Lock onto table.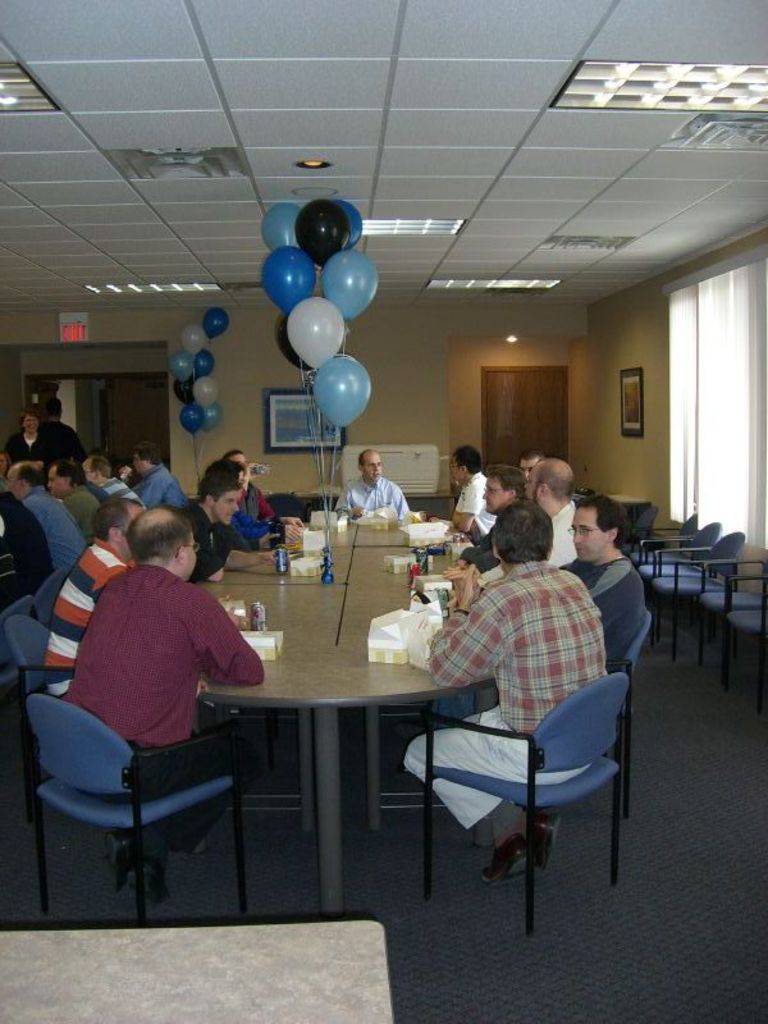
Locked: x1=279 y1=483 x2=434 y2=562.
